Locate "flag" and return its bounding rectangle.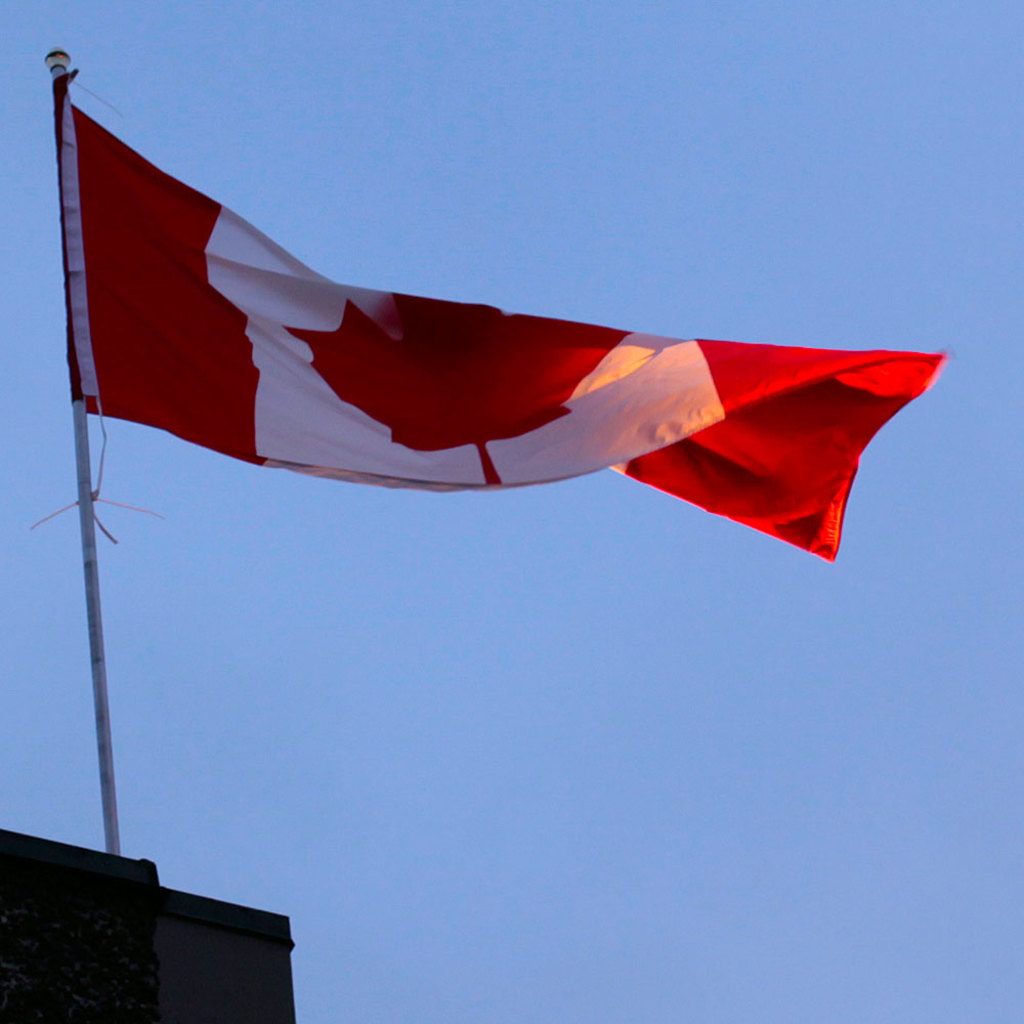
crop(72, 67, 948, 568).
